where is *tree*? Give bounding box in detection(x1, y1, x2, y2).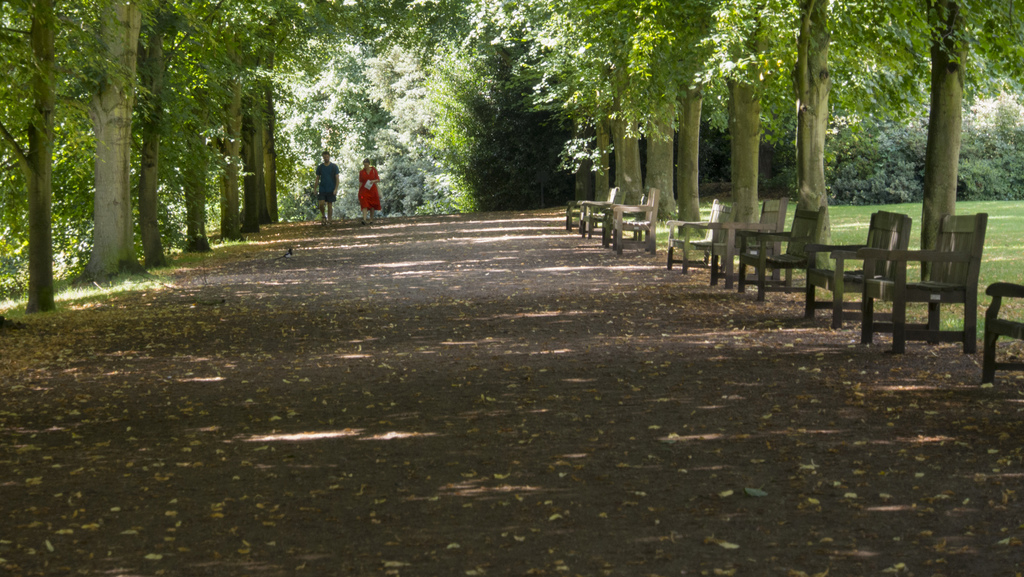
detection(215, 0, 387, 241).
